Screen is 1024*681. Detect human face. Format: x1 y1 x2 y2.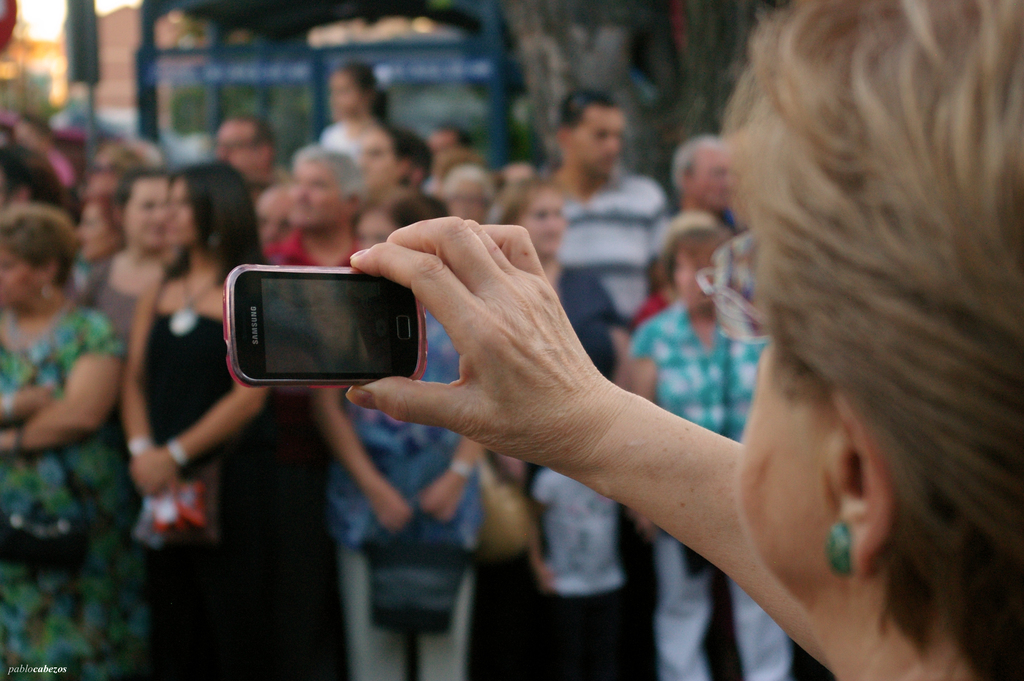
694 145 727 206.
